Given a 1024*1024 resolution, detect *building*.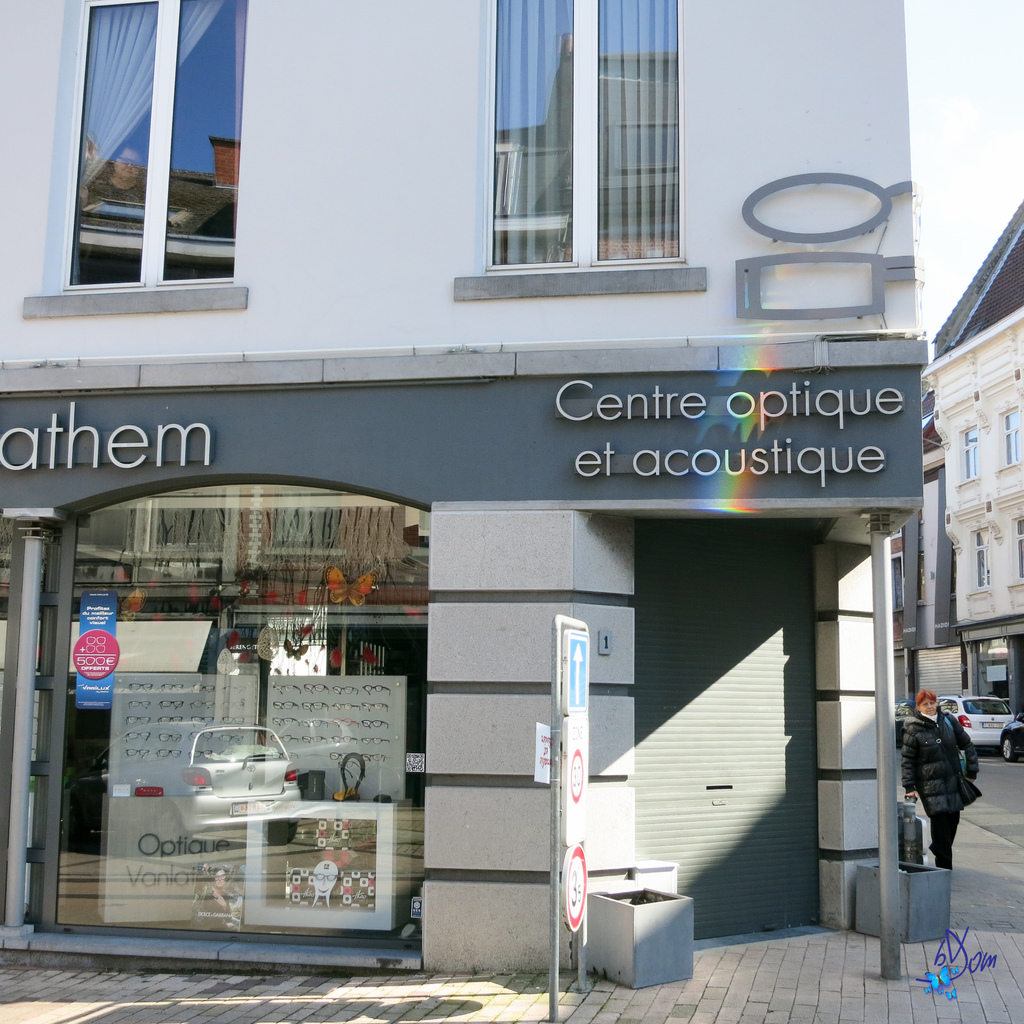
left=0, top=0, right=932, bottom=977.
